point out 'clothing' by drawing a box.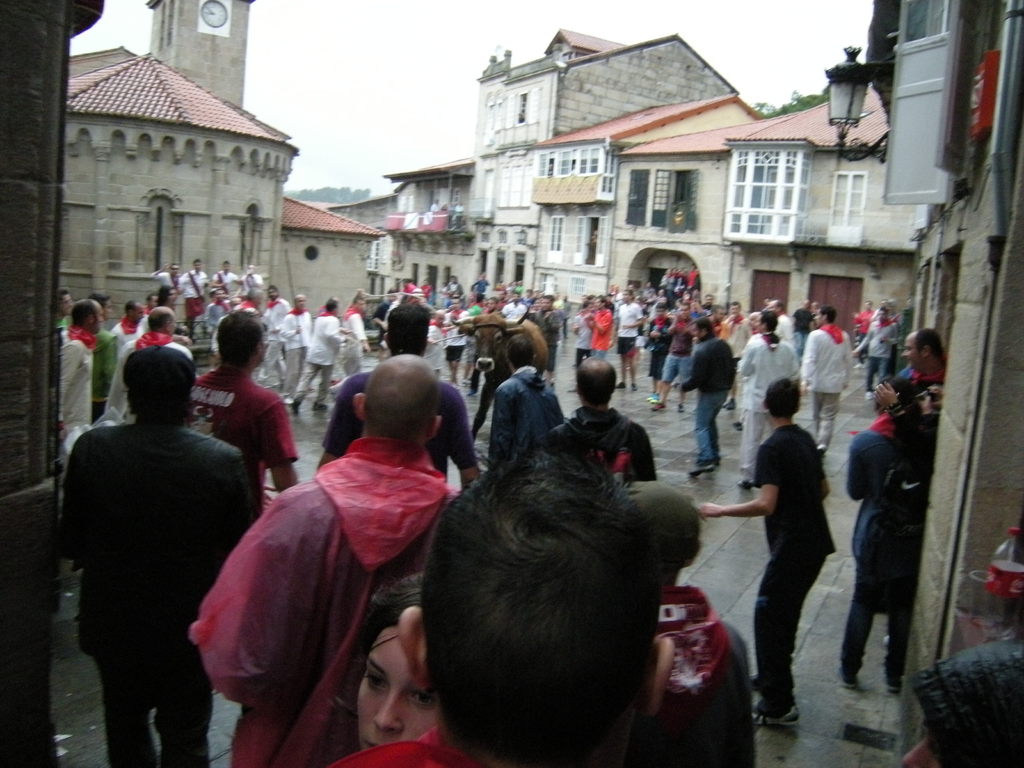
653,584,752,767.
